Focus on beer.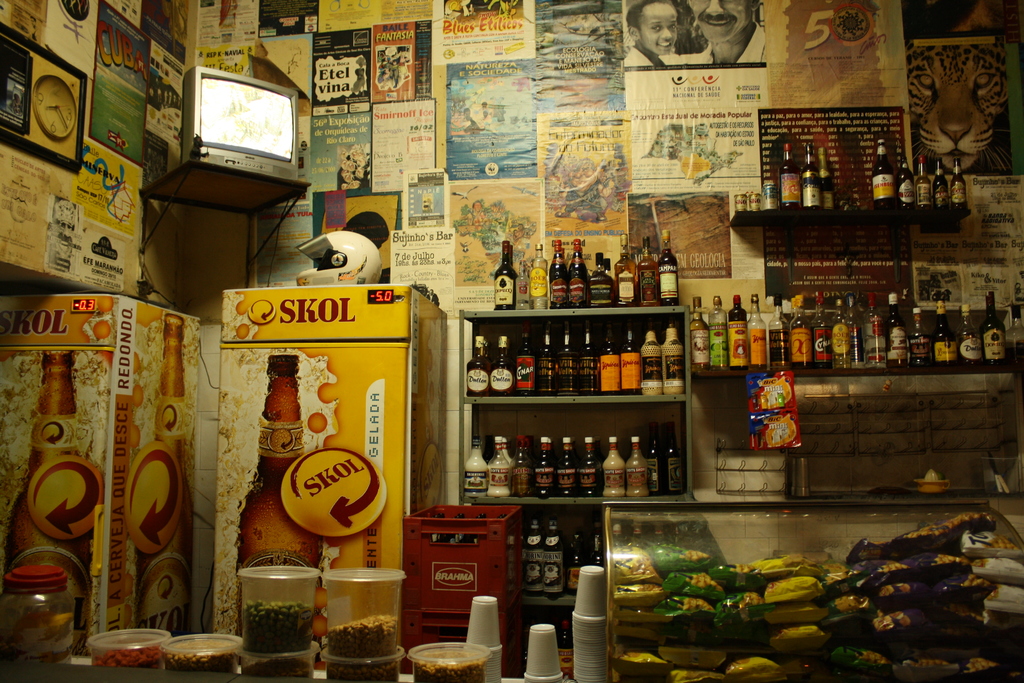
Focused at 570, 437, 603, 493.
